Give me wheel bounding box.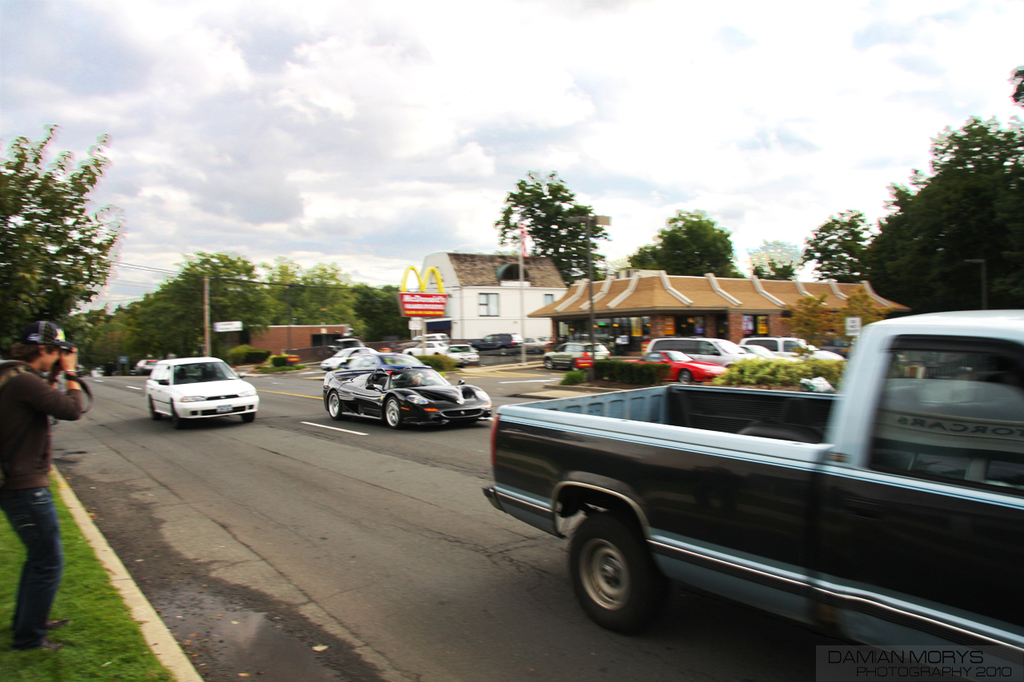
676 370 691 385.
